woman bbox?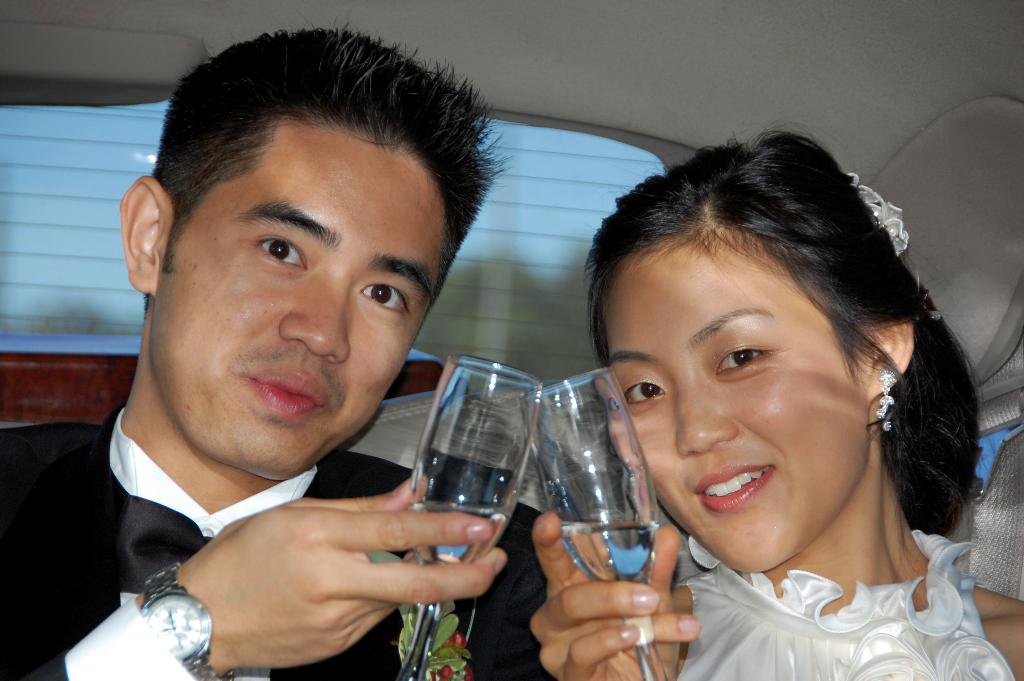
box(526, 99, 1023, 680)
